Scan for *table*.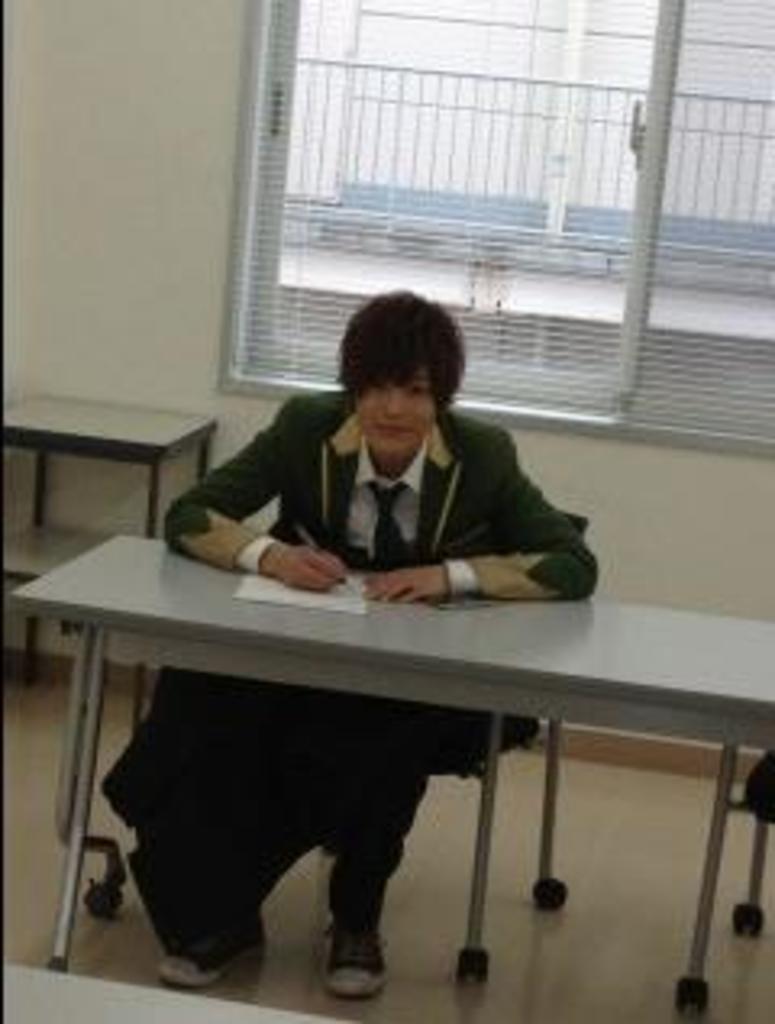
Scan result: {"left": 10, "top": 533, "right": 772, "bottom": 979}.
